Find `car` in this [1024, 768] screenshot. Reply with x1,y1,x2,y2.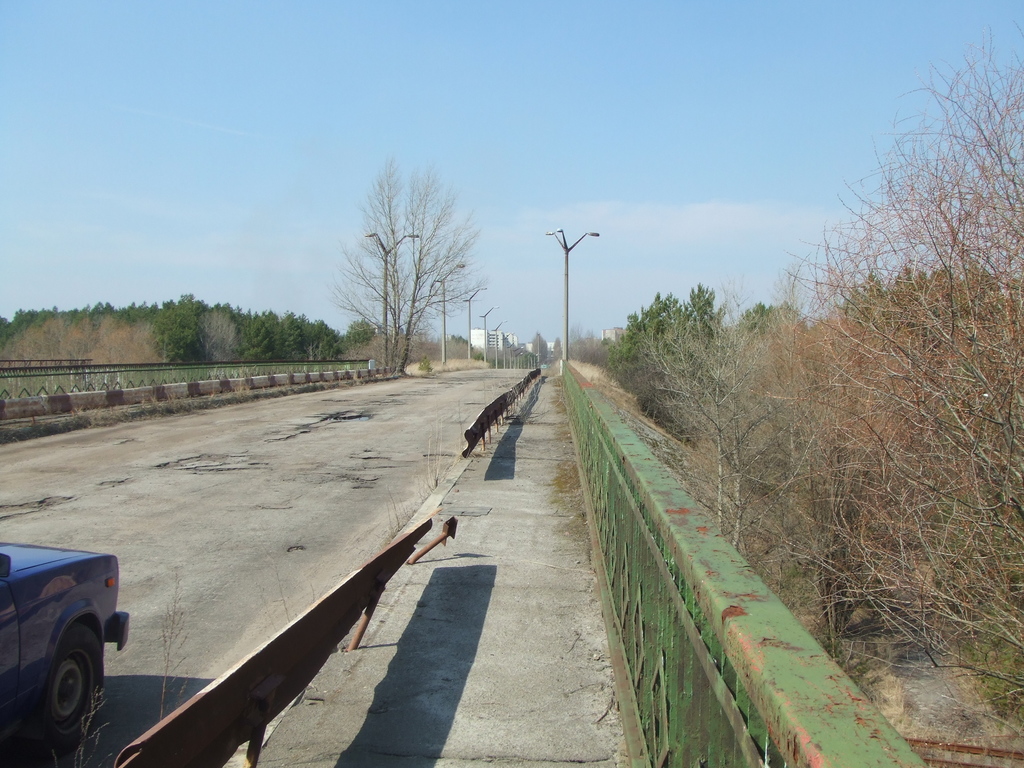
3,529,122,742.
